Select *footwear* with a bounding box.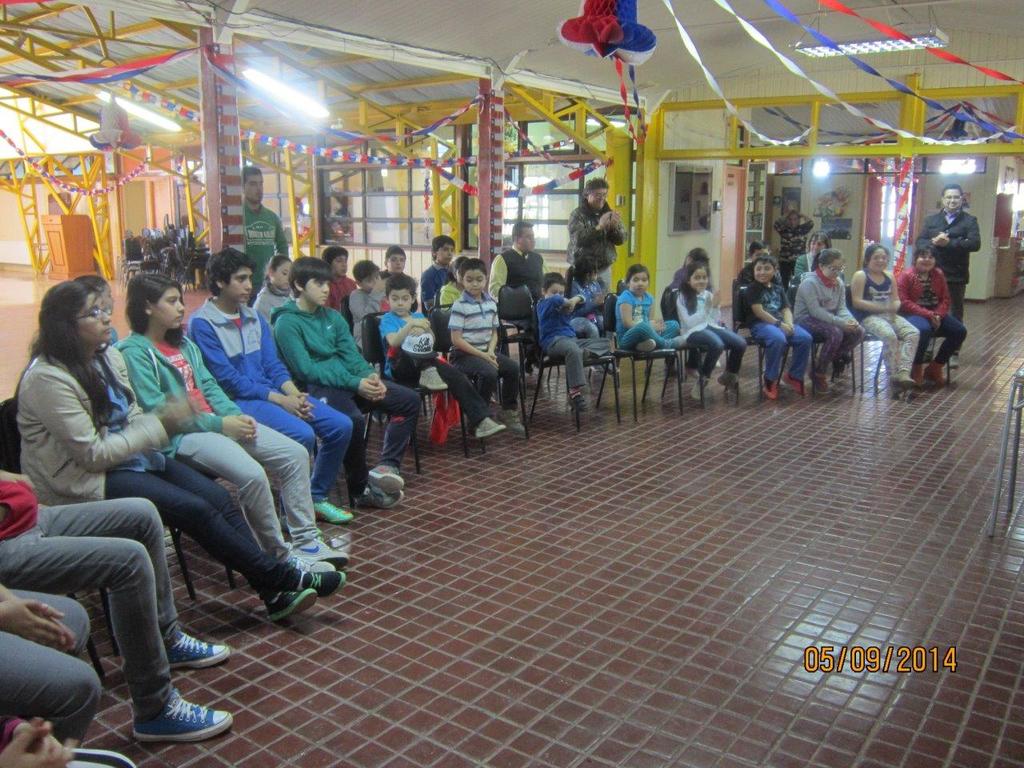
x1=498 y1=410 x2=527 y2=437.
